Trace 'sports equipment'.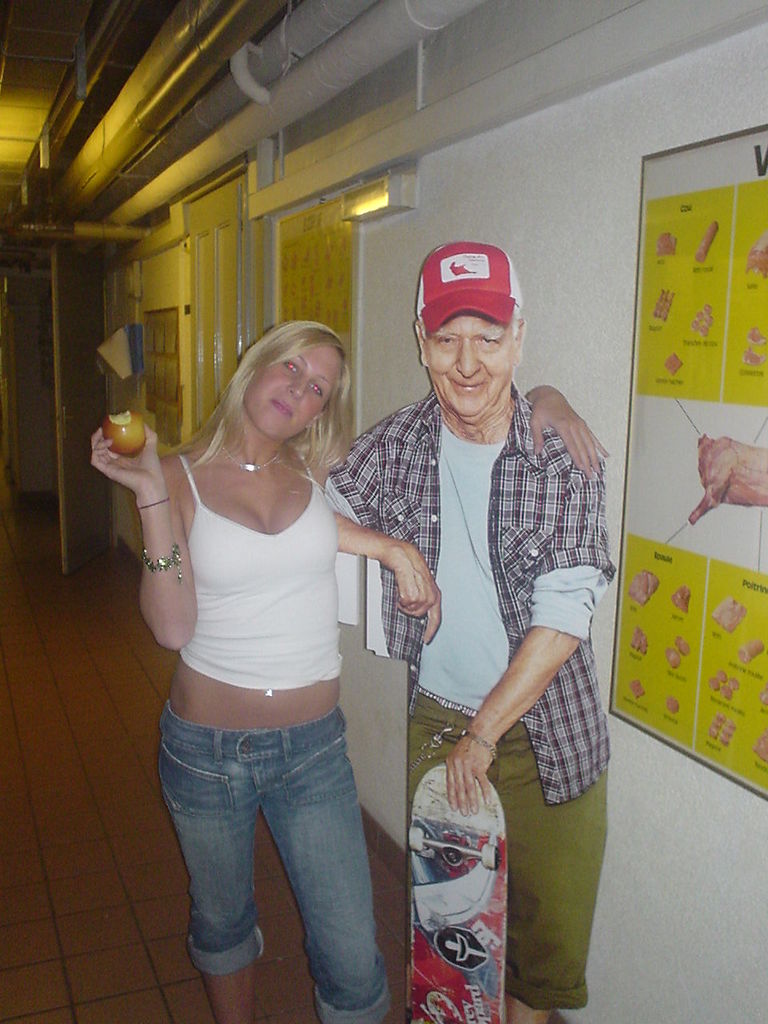
Traced to 398,760,510,1023.
